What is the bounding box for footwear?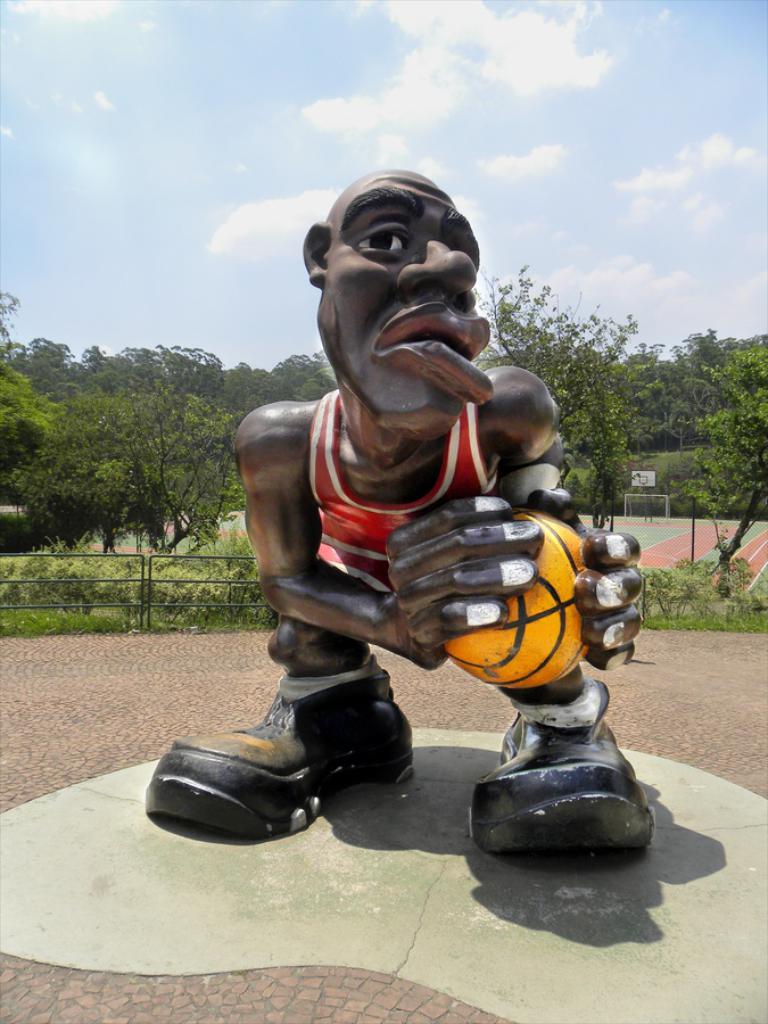
region(470, 679, 656, 854).
